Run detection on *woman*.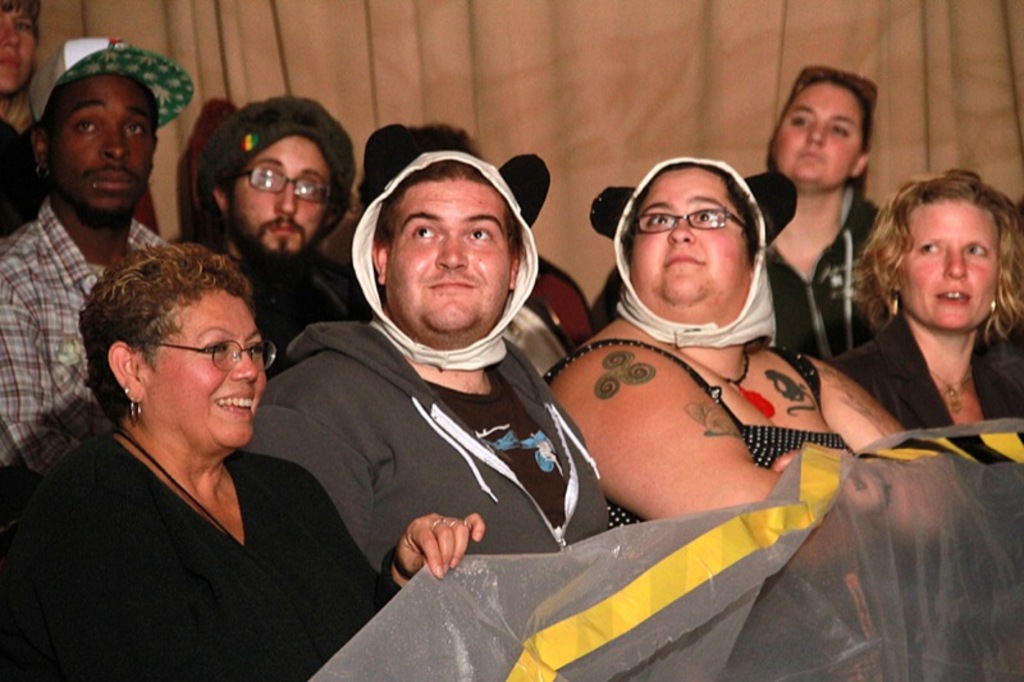
Result: rect(545, 157, 902, 532).
